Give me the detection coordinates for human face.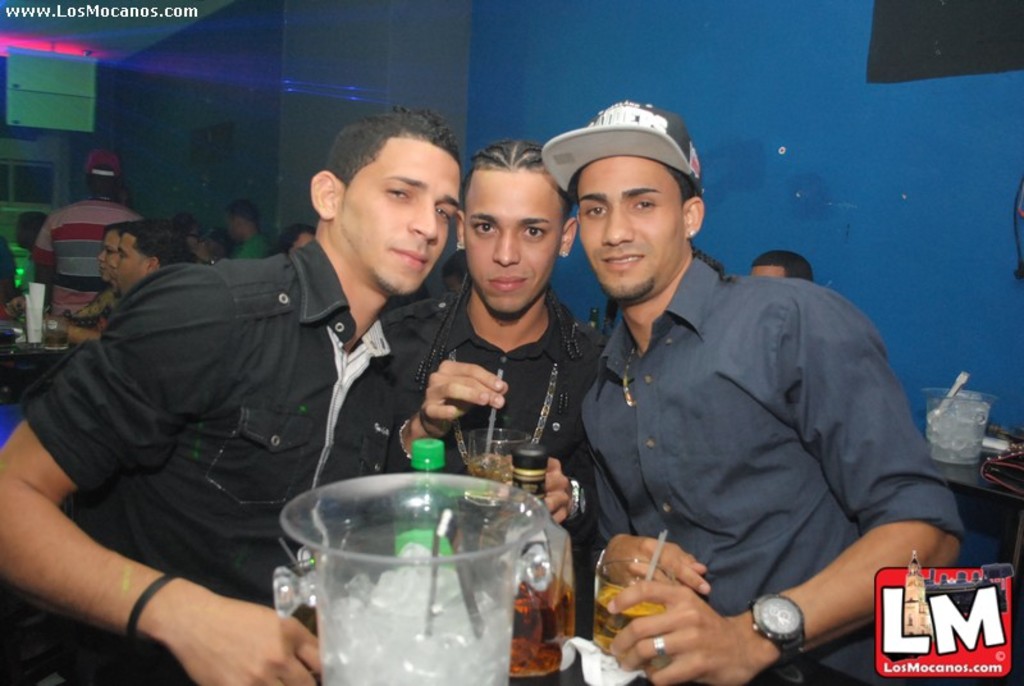
<bbox>95, 232, 120, 280</bbox>.
